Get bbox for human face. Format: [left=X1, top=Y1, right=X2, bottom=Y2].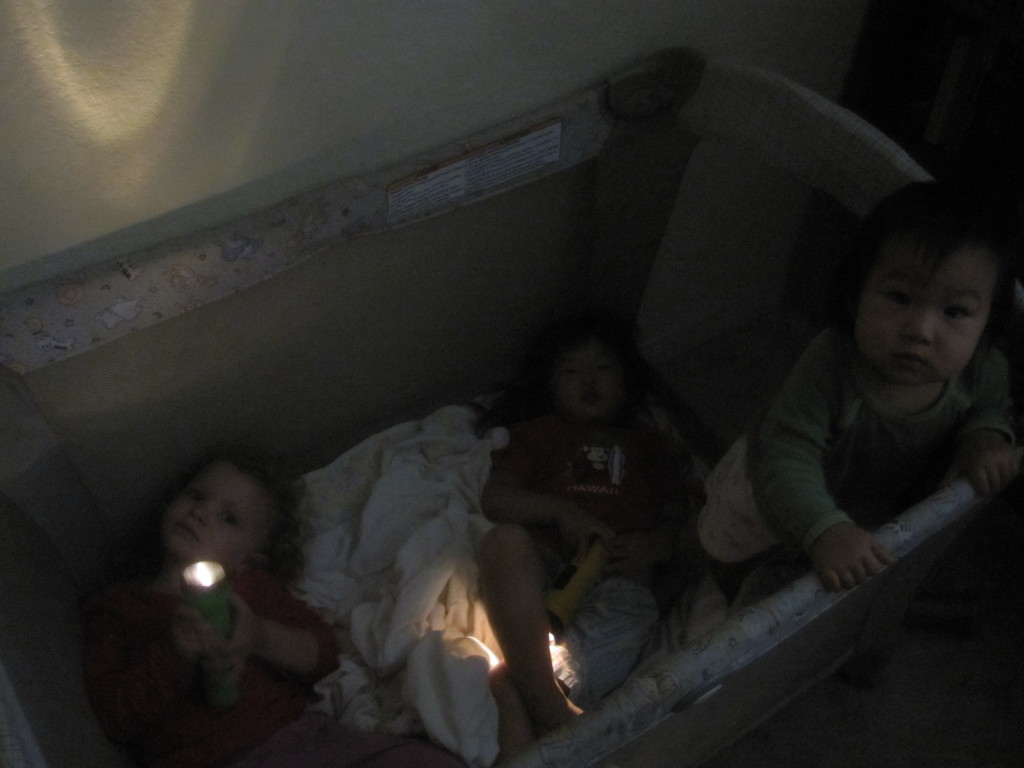
[left=553, top=342, right=628, bottom=420].
